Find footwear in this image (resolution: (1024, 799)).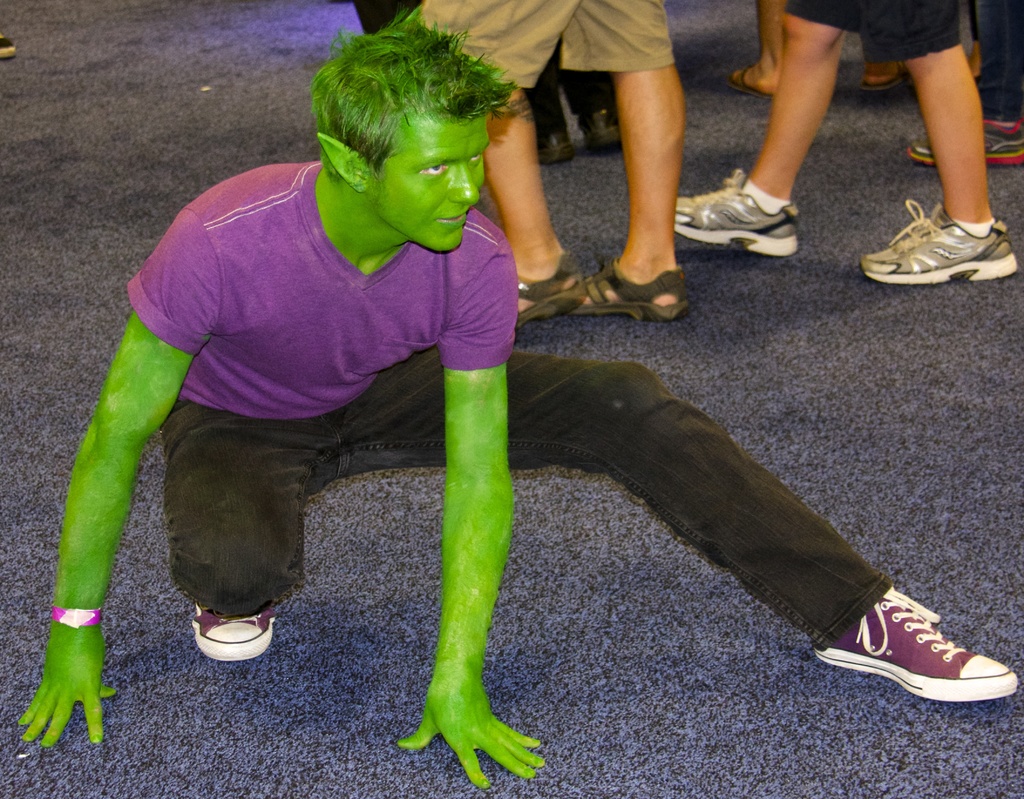
674, 167, 795, 259.
